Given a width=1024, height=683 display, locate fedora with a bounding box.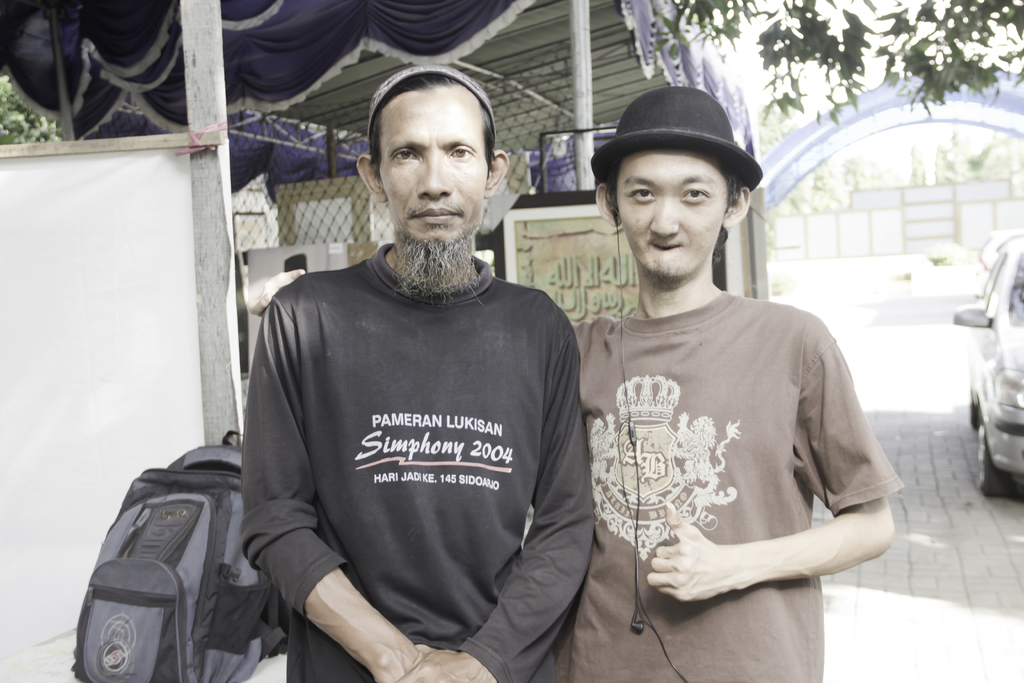
Located: {"left": 596, "top": 95, "right": 762, "bottom": 181}.
